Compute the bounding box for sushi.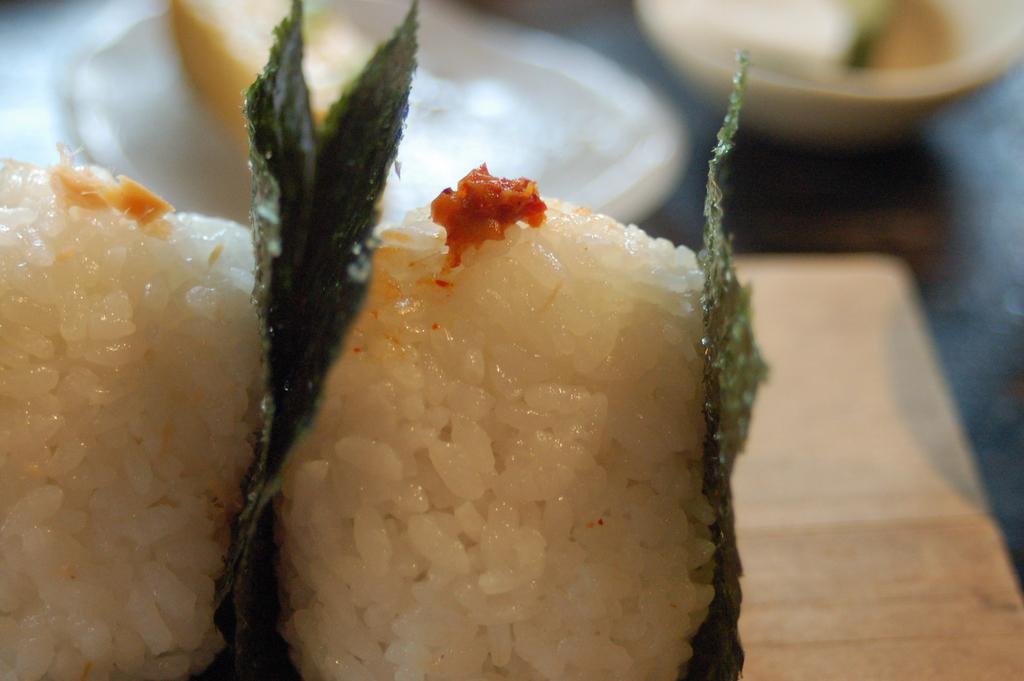
BBox(0, 0, 320, 680).
